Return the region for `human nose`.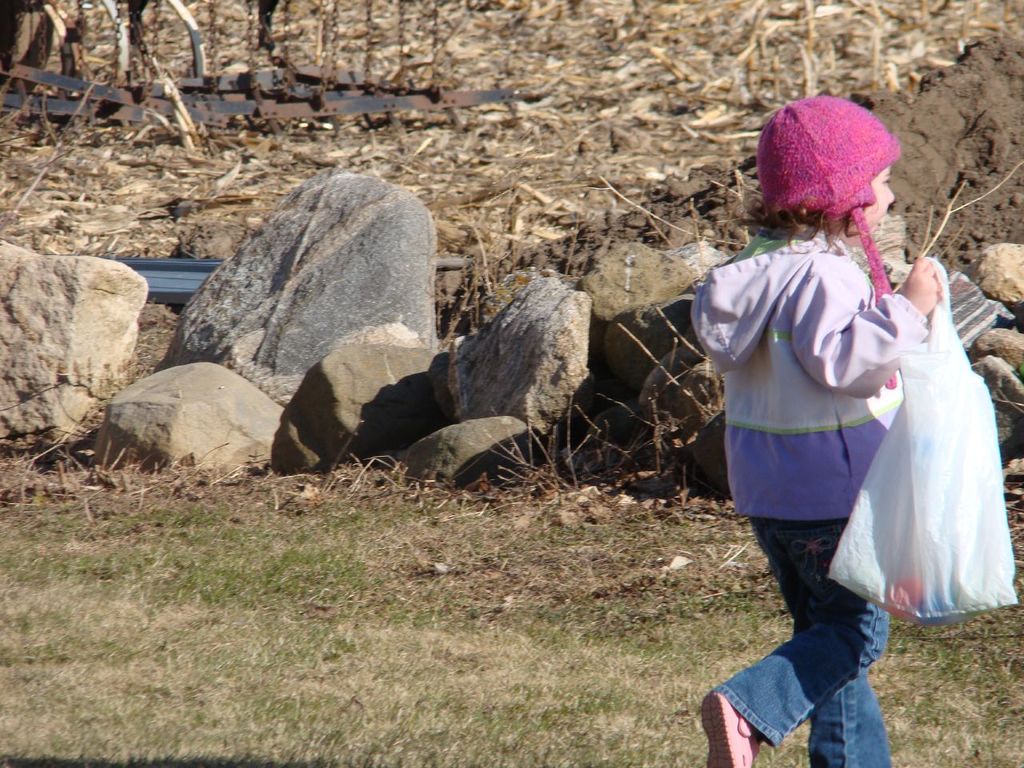
bbox=[889, 187, 895, 204].
